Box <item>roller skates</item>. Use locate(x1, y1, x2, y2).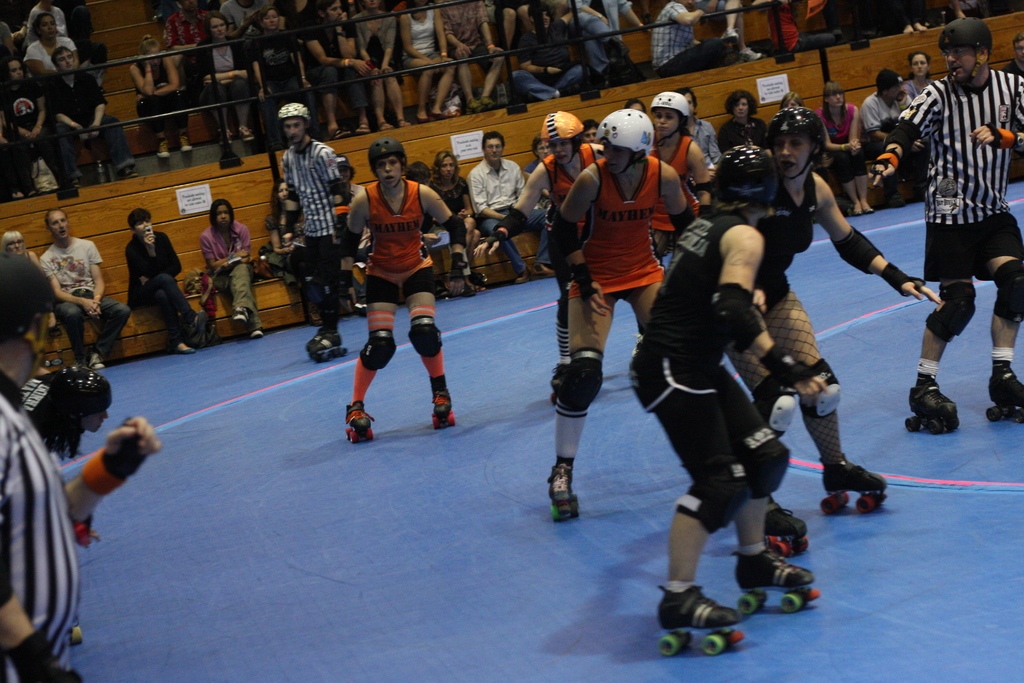
locate(655, 580, 746, 654).
